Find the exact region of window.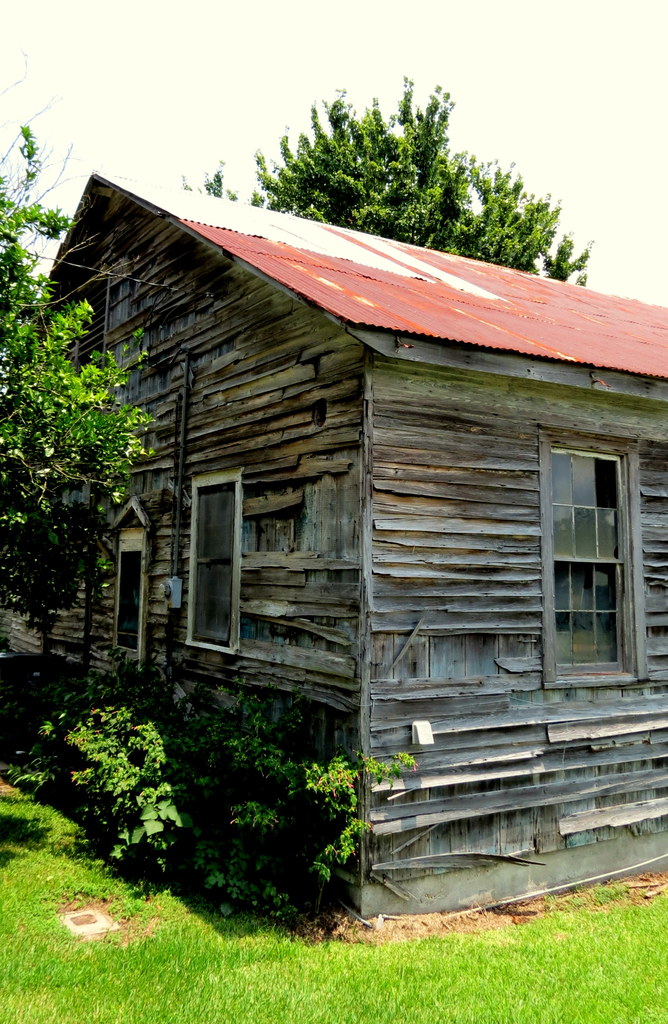
Exact region: <box>184,482,241,654</box>.
